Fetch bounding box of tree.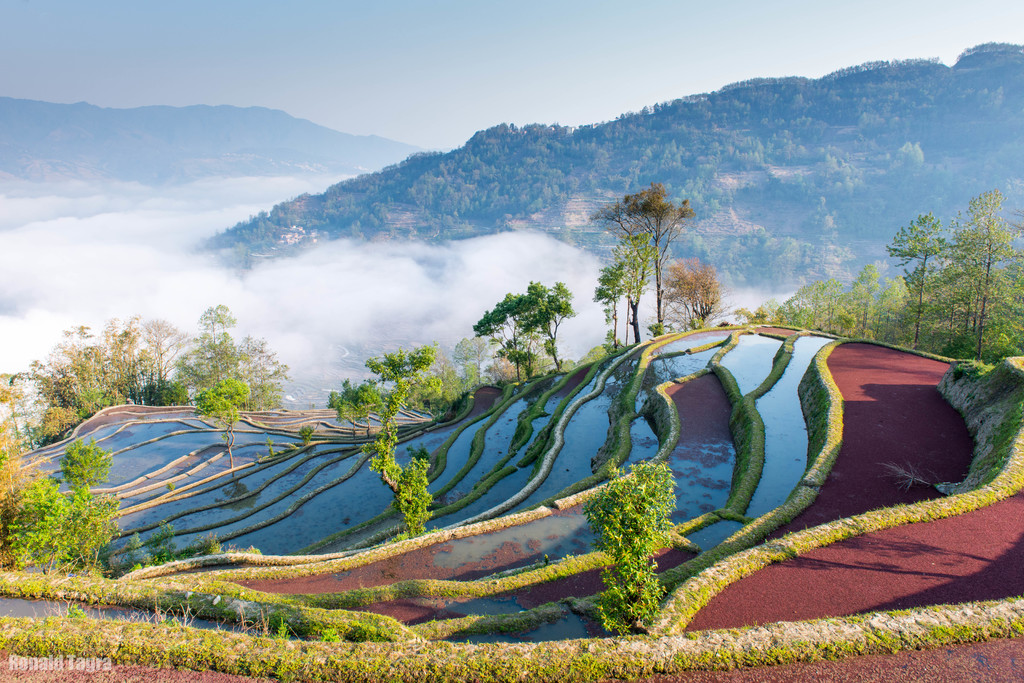
Bbox: BBox(58, 444, 127, 582).
